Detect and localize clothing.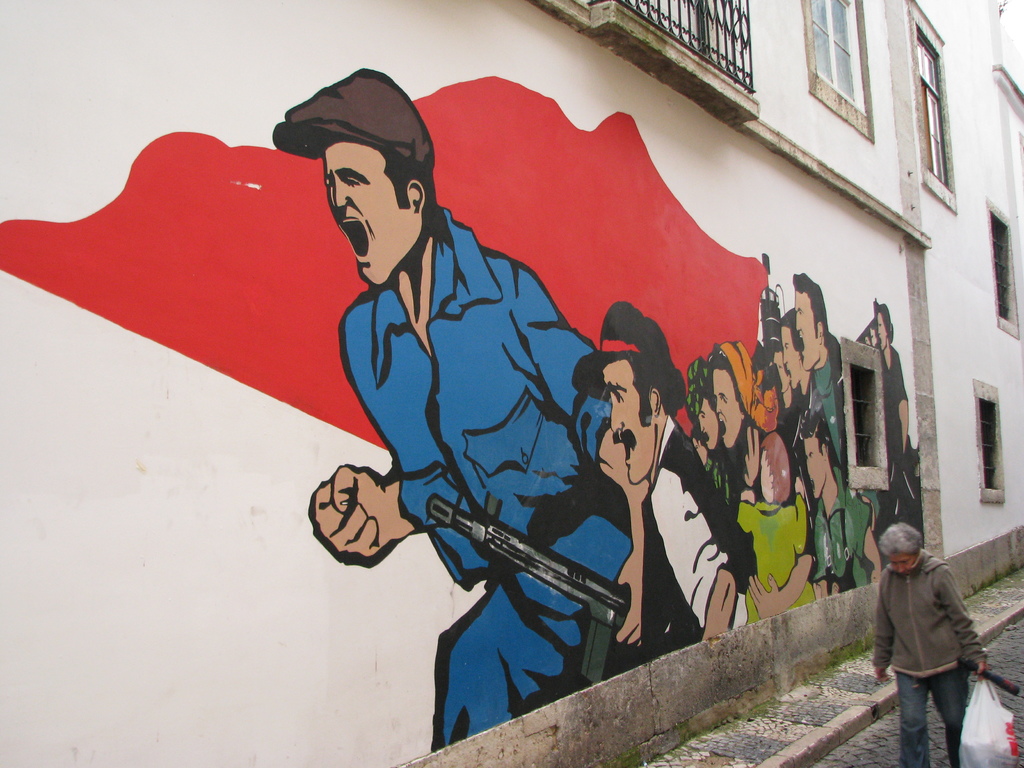
Localized at x1=701 y1=440 x2=747 y2=507.
